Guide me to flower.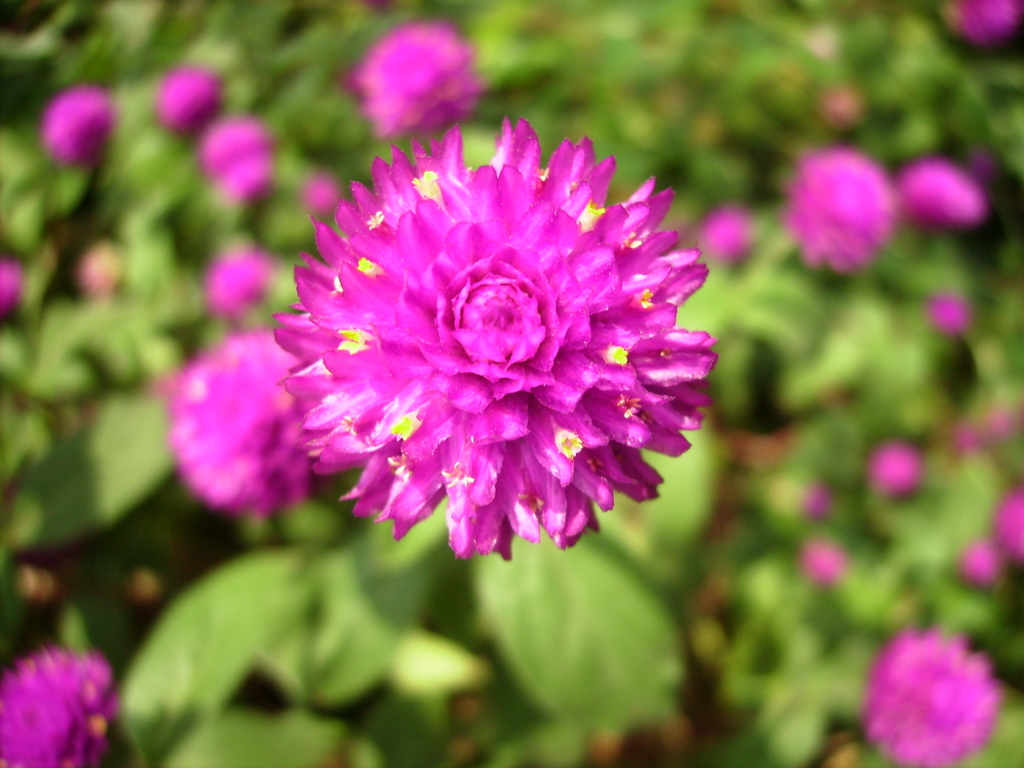
Guidance: rect(936, 0, 1023, 45).
